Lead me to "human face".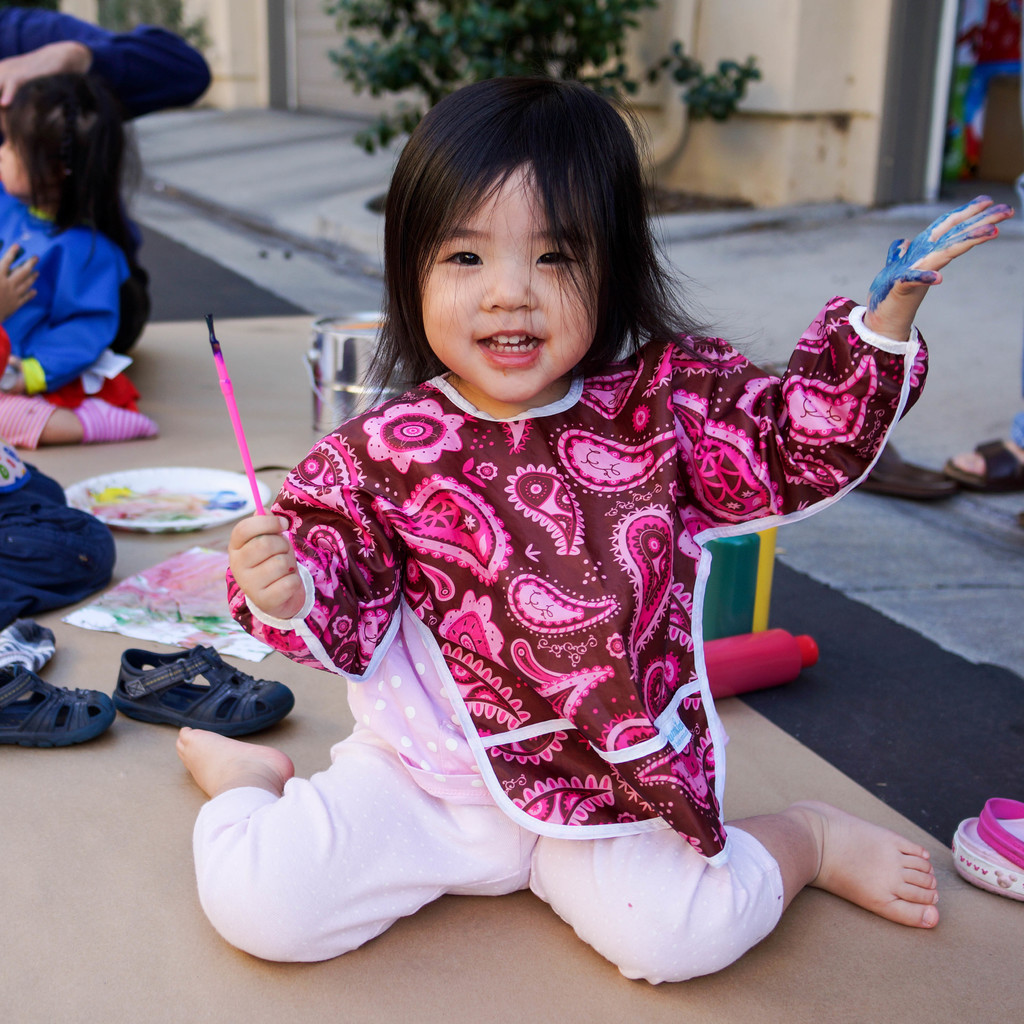
Lead to pyautogui.locateOnScreen(417, 159, 596, 402).
